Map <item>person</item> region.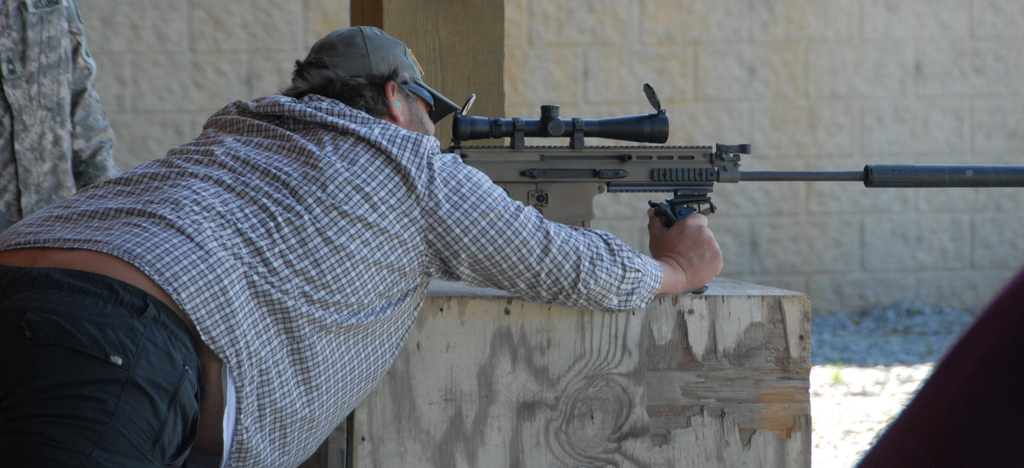
Mapped to rect(0, 24, 723, 467).
